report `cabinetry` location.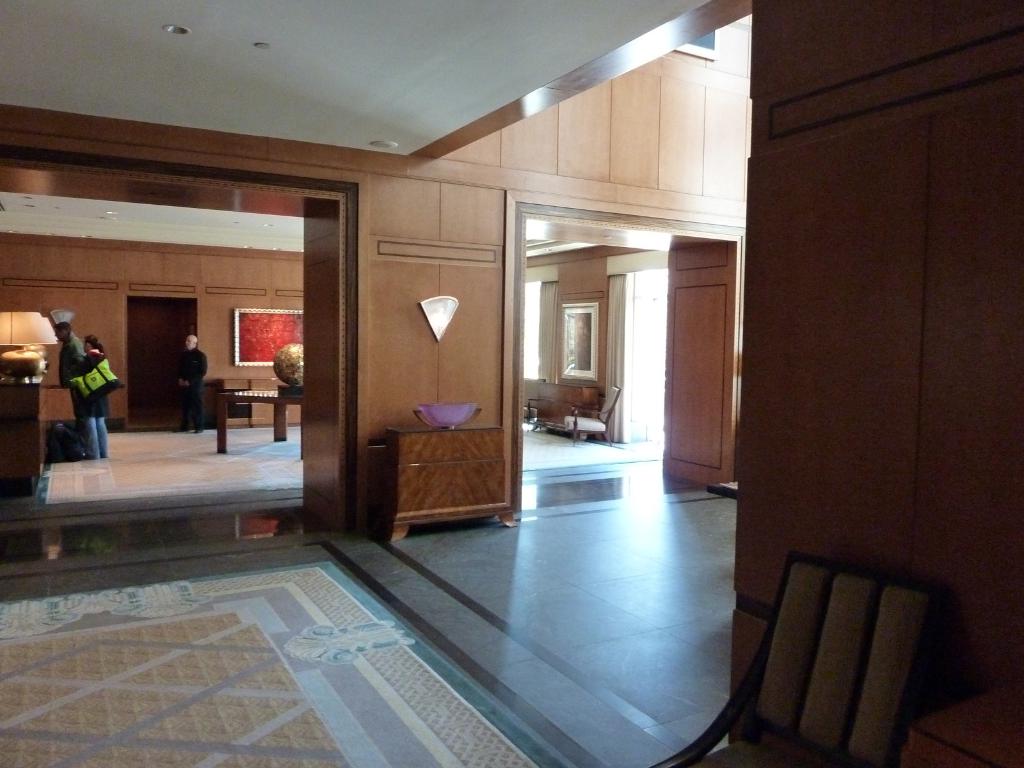
Report: <bbox>215, 377, 292, 428</bbox>.
